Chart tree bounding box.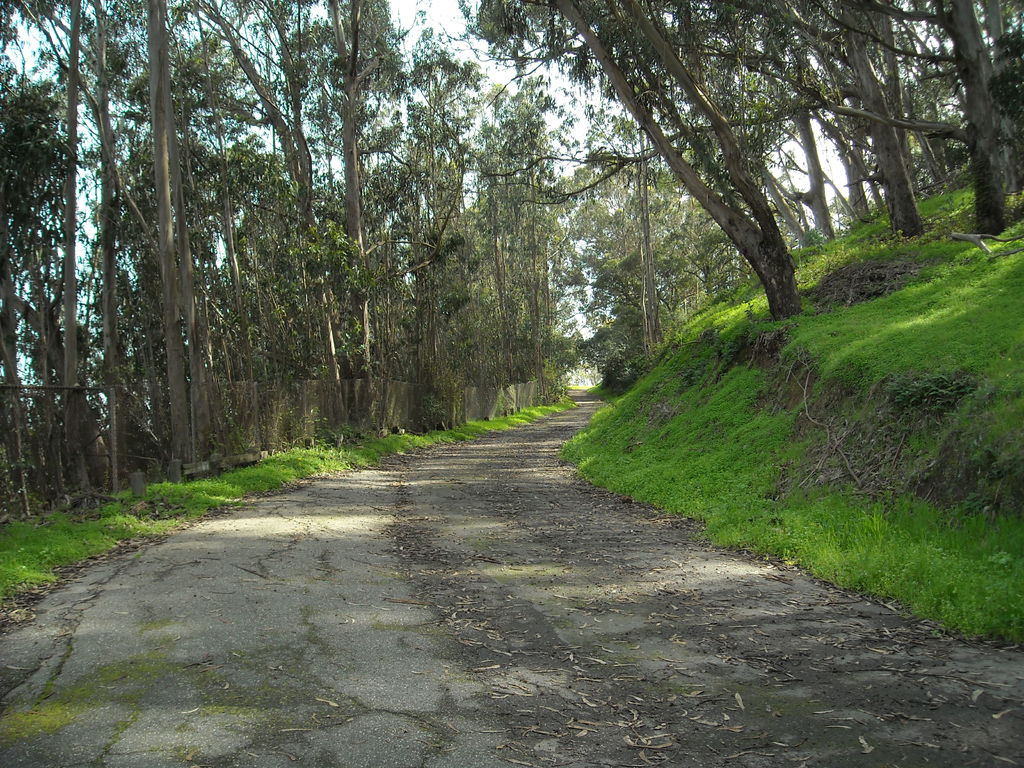
Charted: 150, 0, 195, 475.
